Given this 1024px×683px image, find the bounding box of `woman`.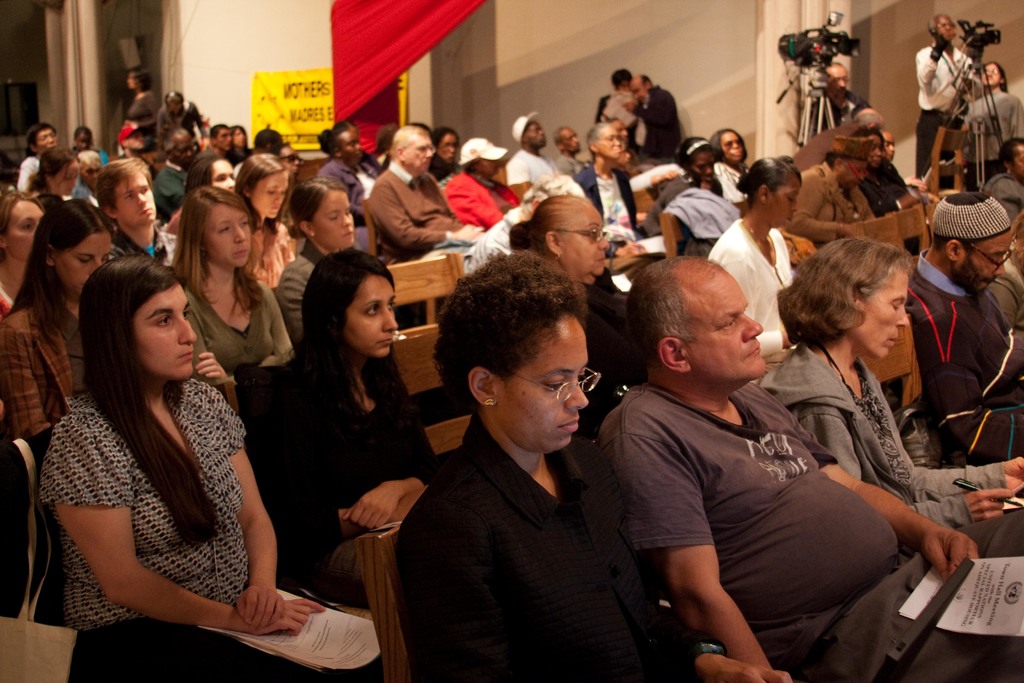
[761,235,1023,561].
